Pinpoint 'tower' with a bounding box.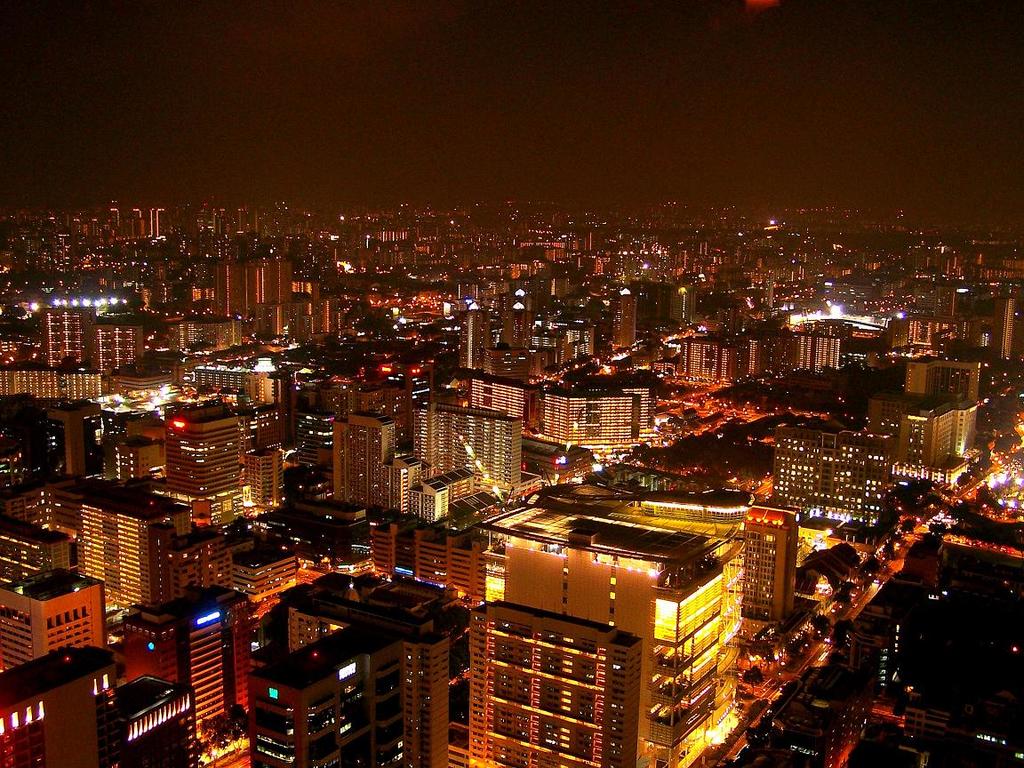
left=40, top=305, right=96, bottom=371.
